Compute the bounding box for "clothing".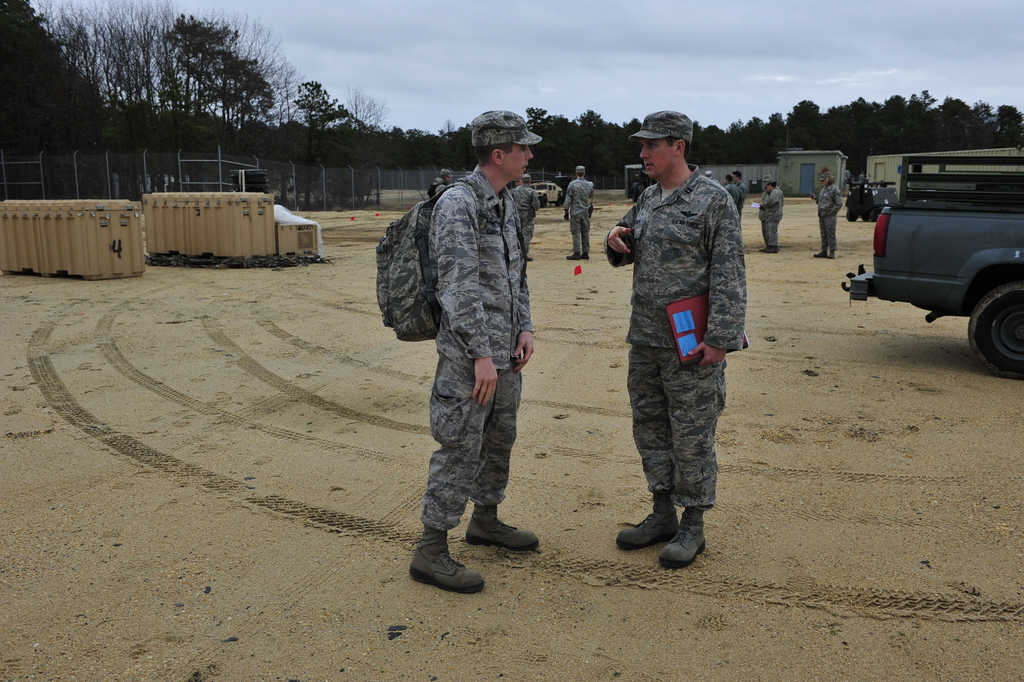
left=431, top=178, right=447, bottom=193.
